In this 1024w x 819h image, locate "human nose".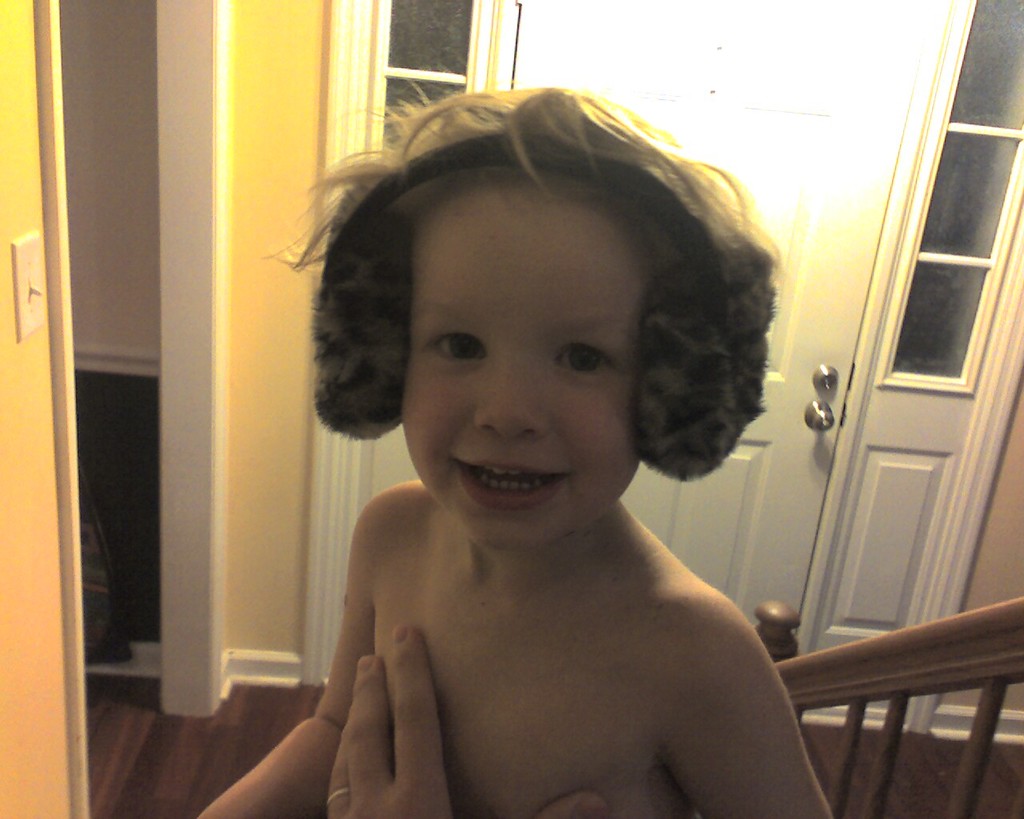
Bounding box: (459,353,550,450).
